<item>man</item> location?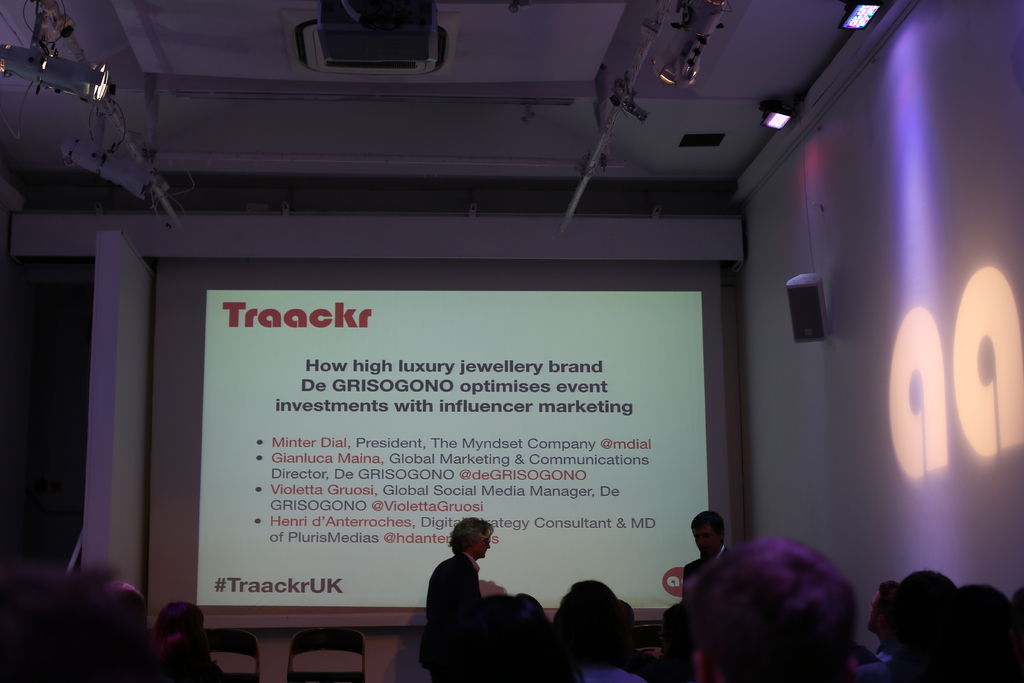
select_region(671, 531, 859, 682)
